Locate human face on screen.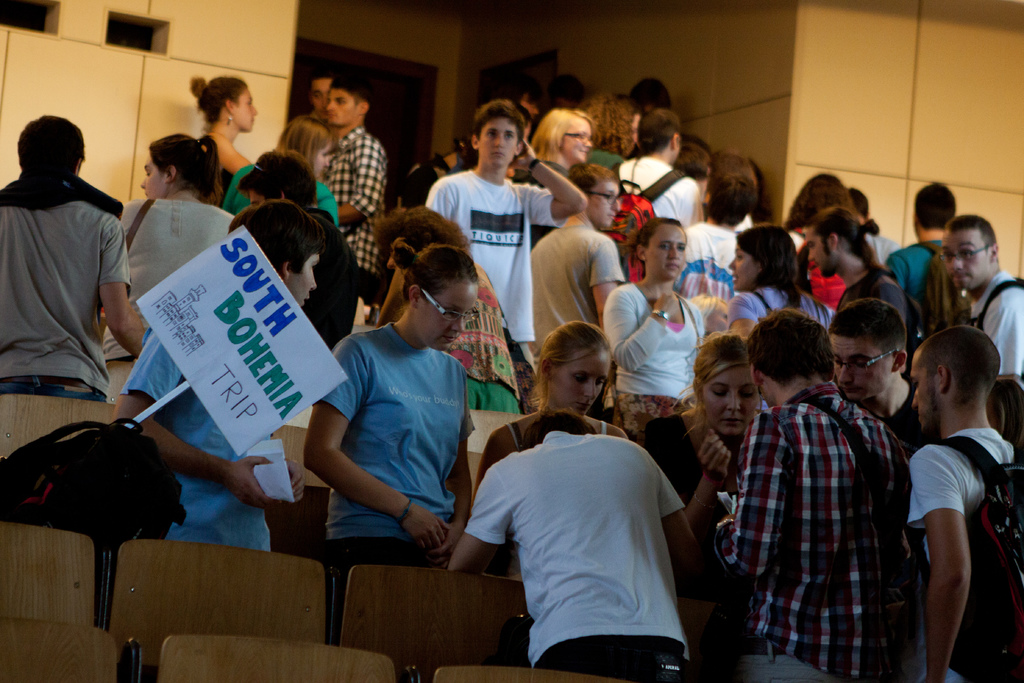
On screen at BBox(321, 84, 358, 126).
